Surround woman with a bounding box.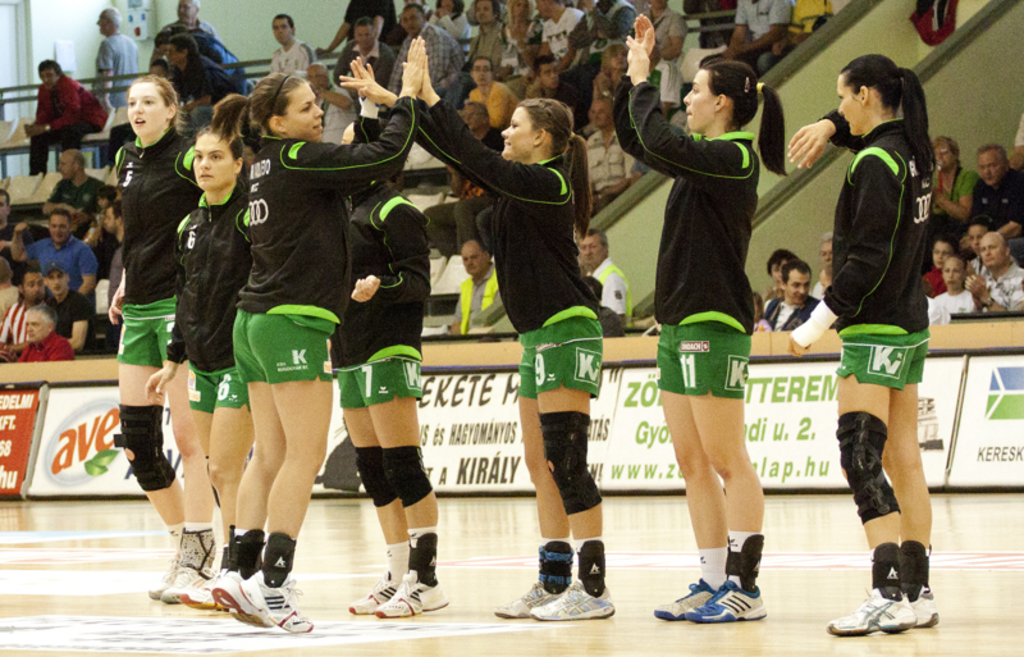
locate(143, 118, 302, 603).
